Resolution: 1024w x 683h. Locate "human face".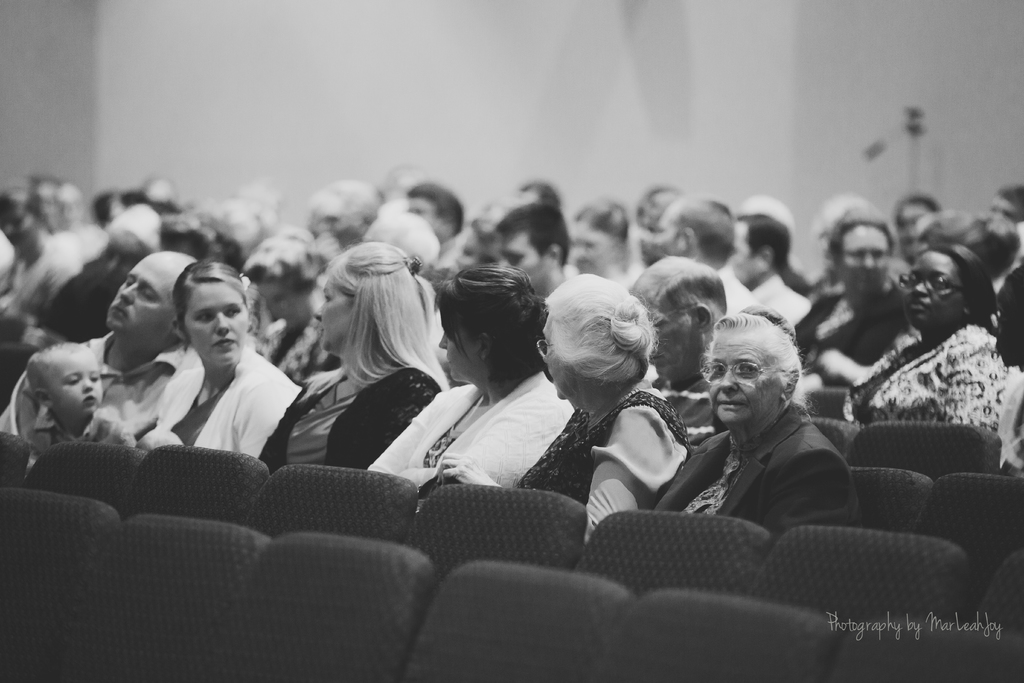
crop(453, 231, 478, 276).
